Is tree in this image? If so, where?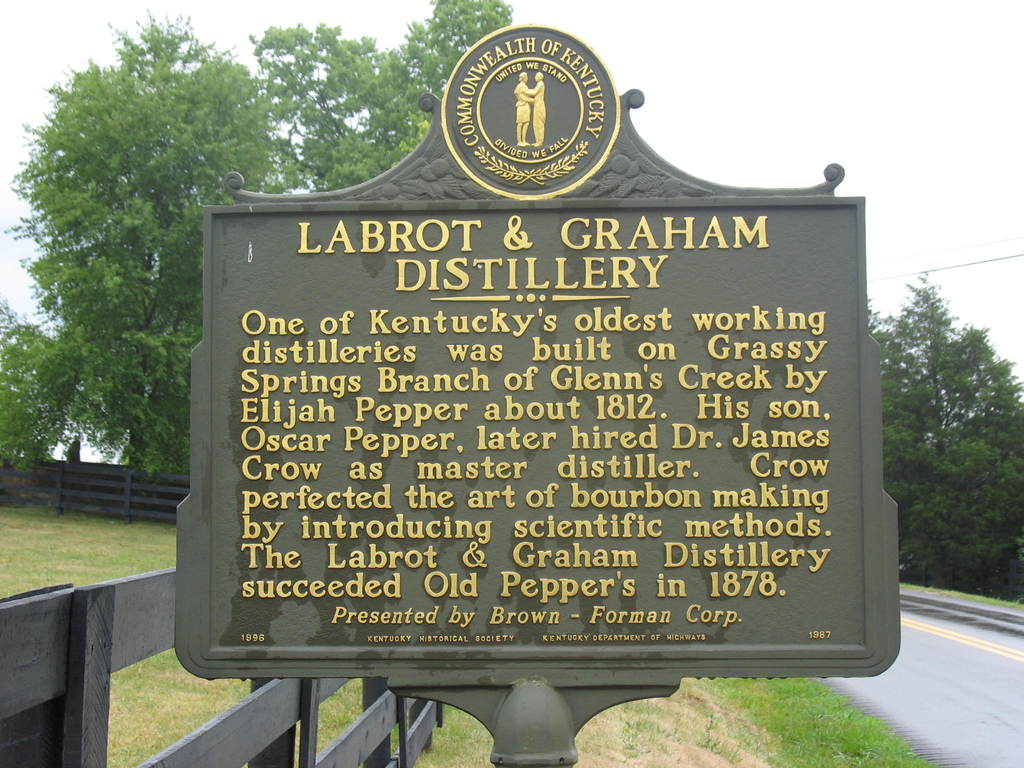
Yes, at bbox=[245, 0, 504, 188].
